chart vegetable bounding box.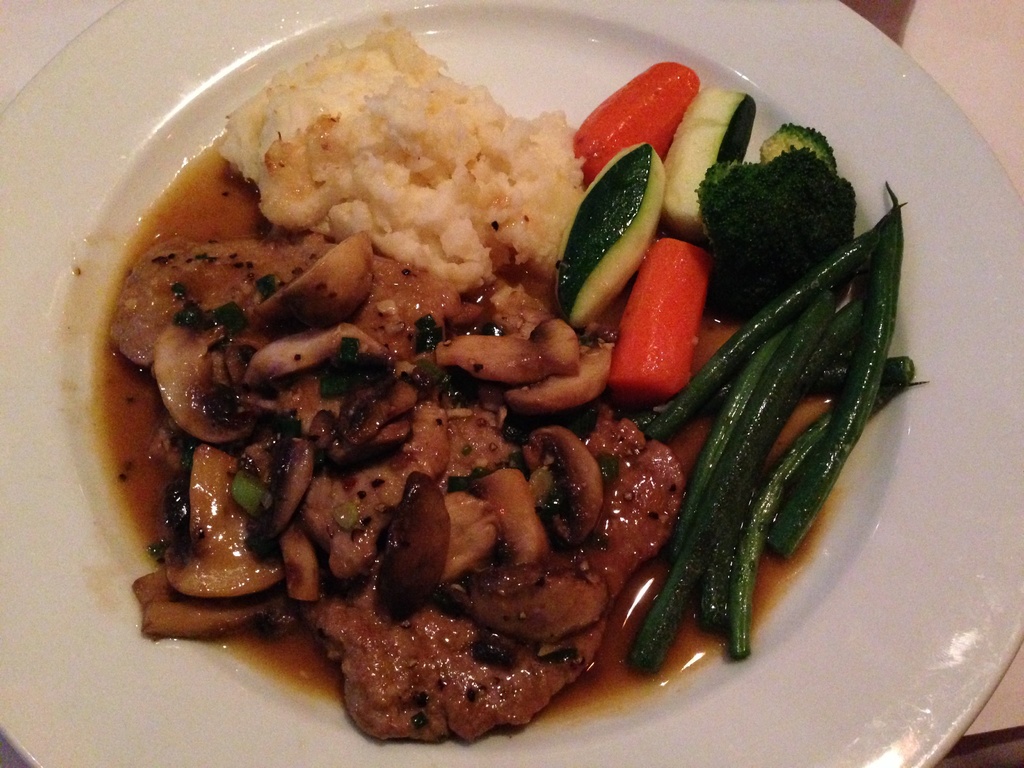
Charted: l=525, t=429, r=600, b=545.
